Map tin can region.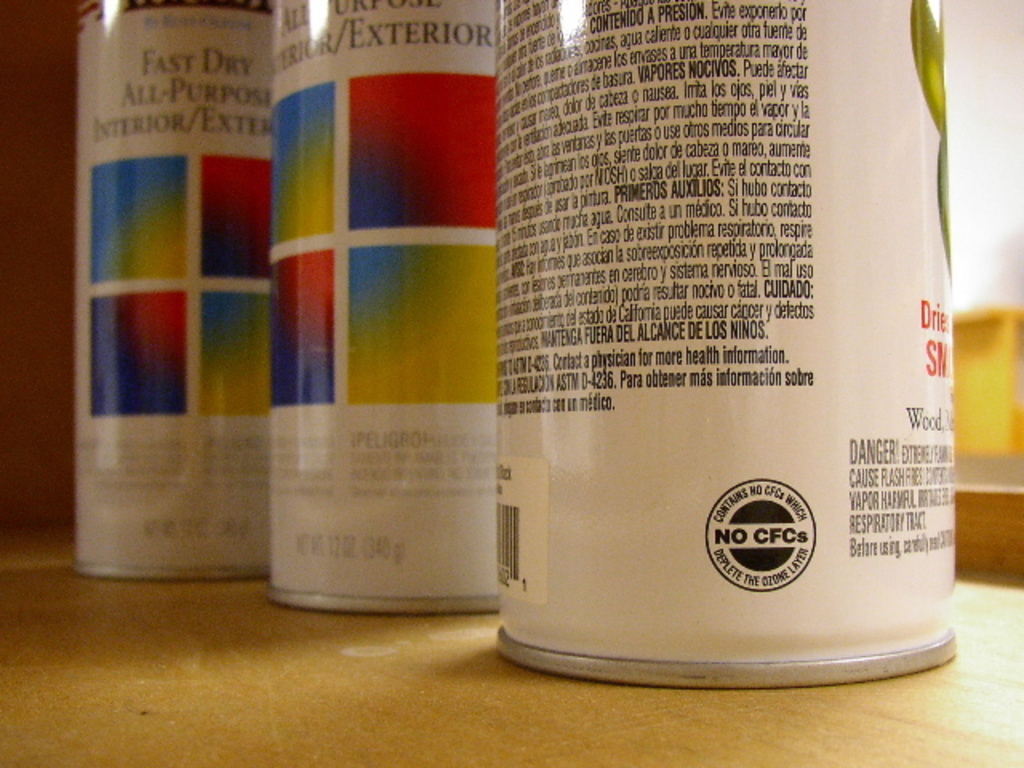
Mapped to locate(496, 0, 952, 685).
